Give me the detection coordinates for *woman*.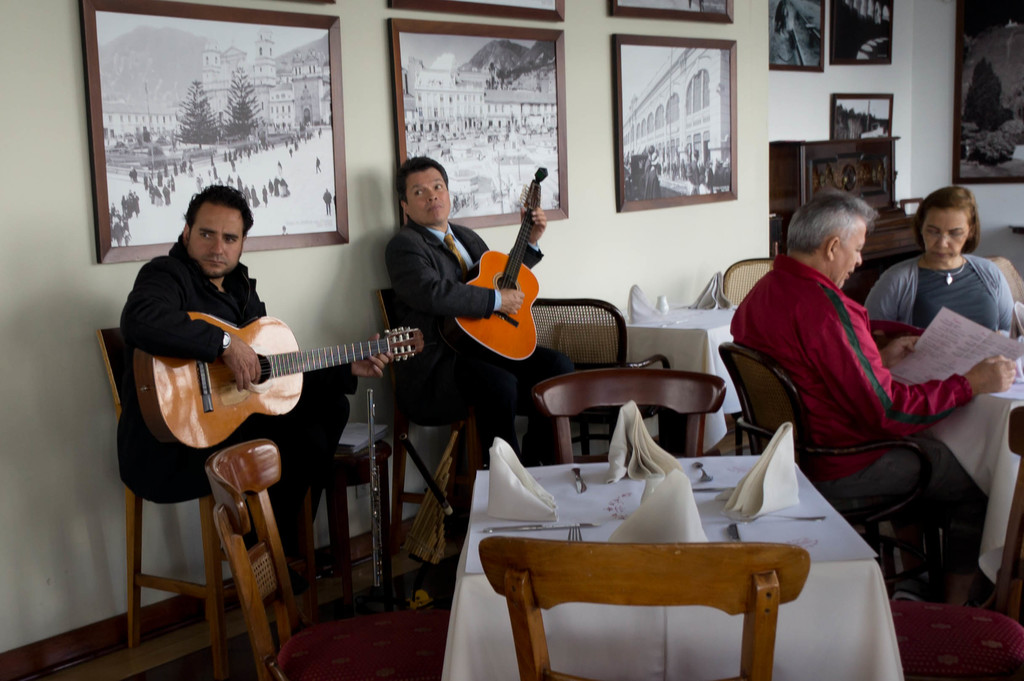
l=863, t=186, r=1023, b=335.
